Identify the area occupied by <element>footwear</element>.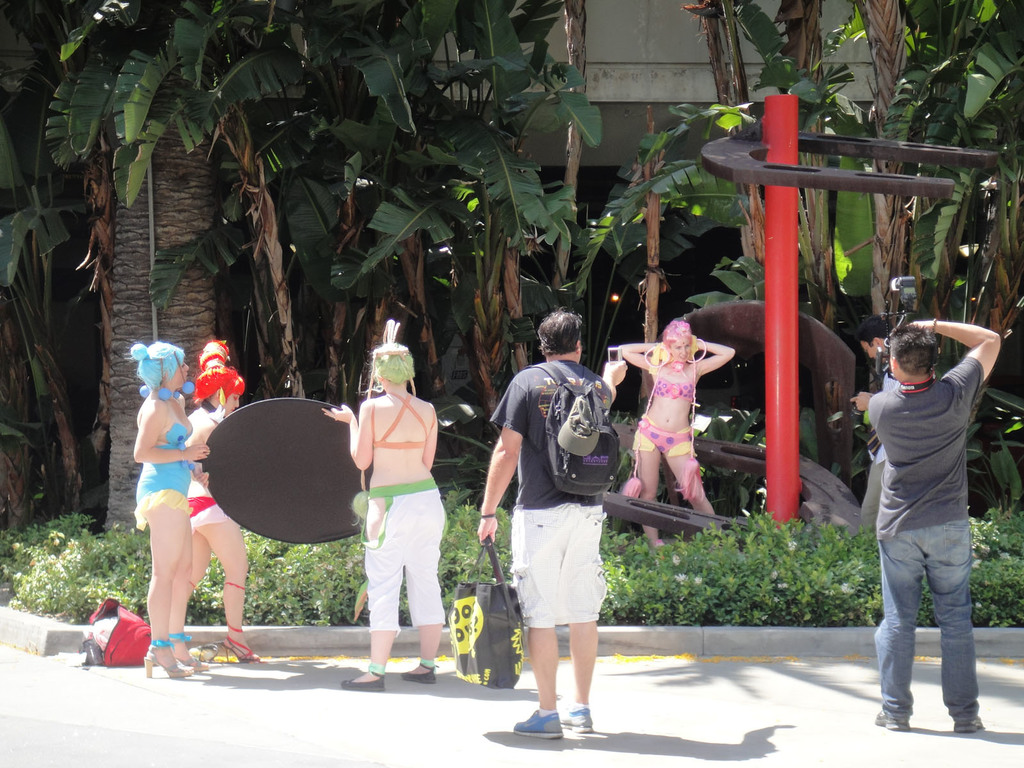
Area: x1=144, y1=646, x2=192, y2=679.
